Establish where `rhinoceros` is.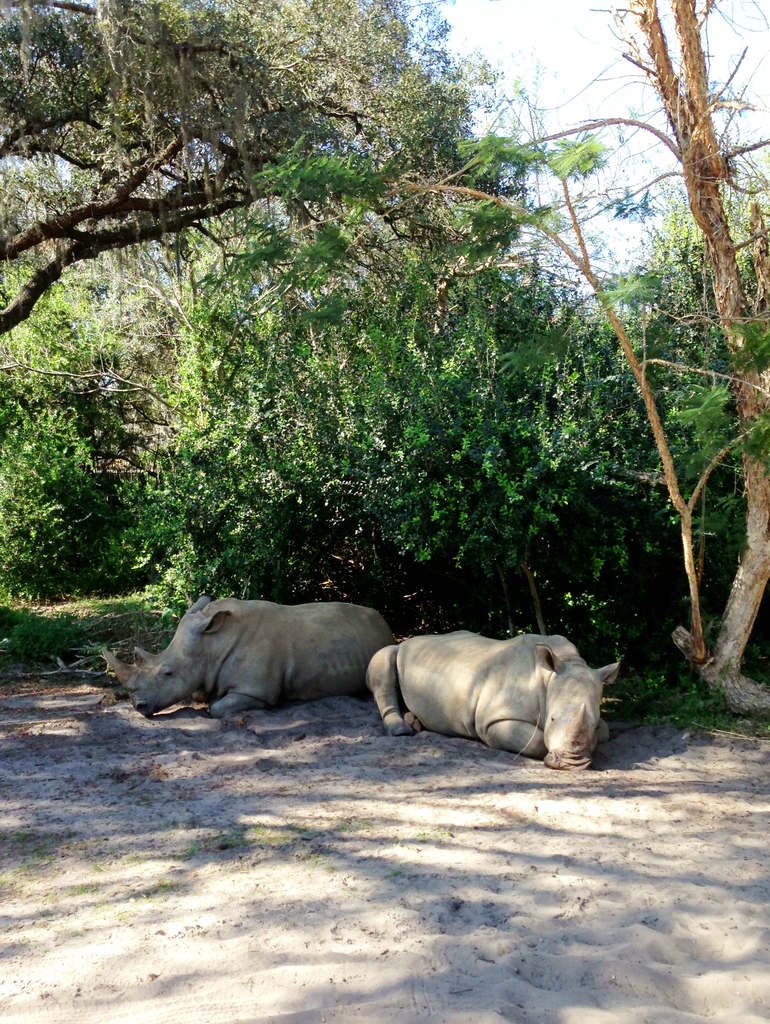
Established at box=[94, 590, 400, 721].
